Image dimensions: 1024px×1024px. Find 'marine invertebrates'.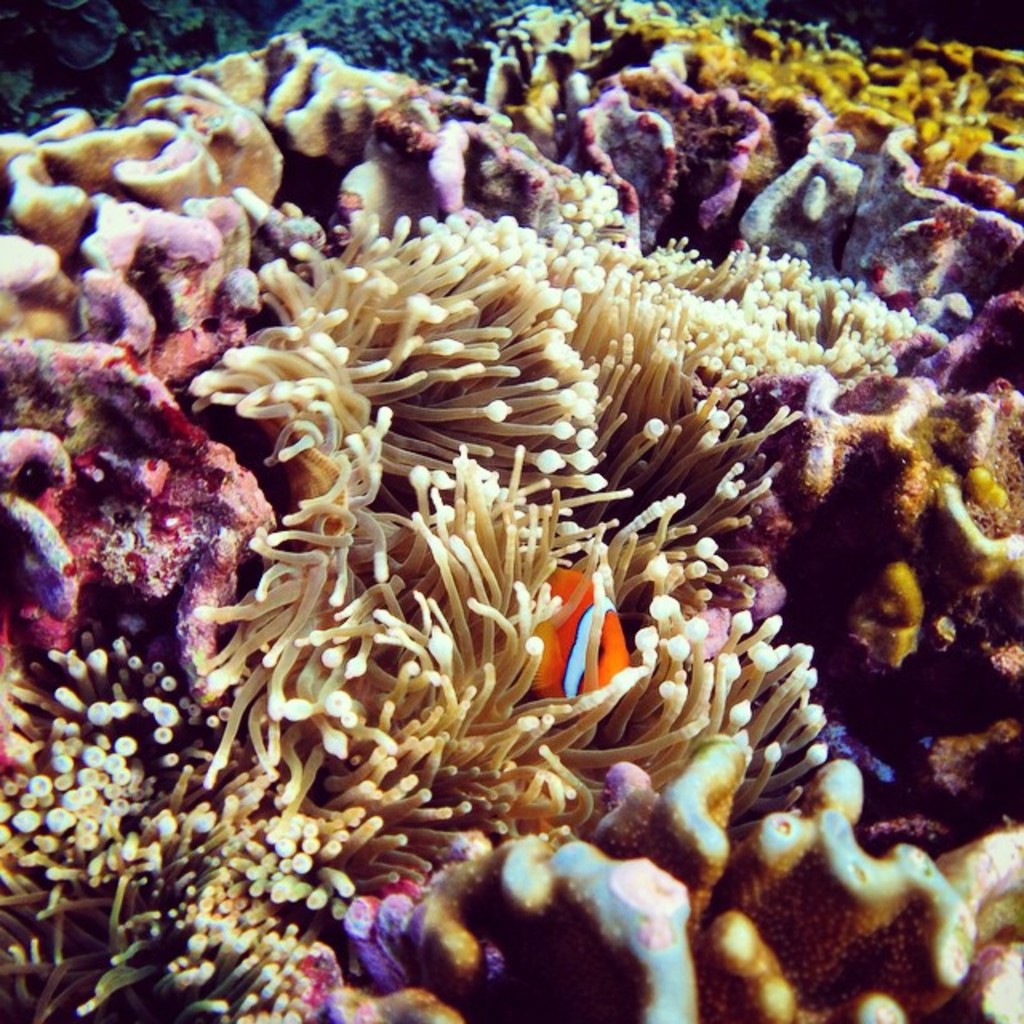
box(0, 629, 371, 1022).
